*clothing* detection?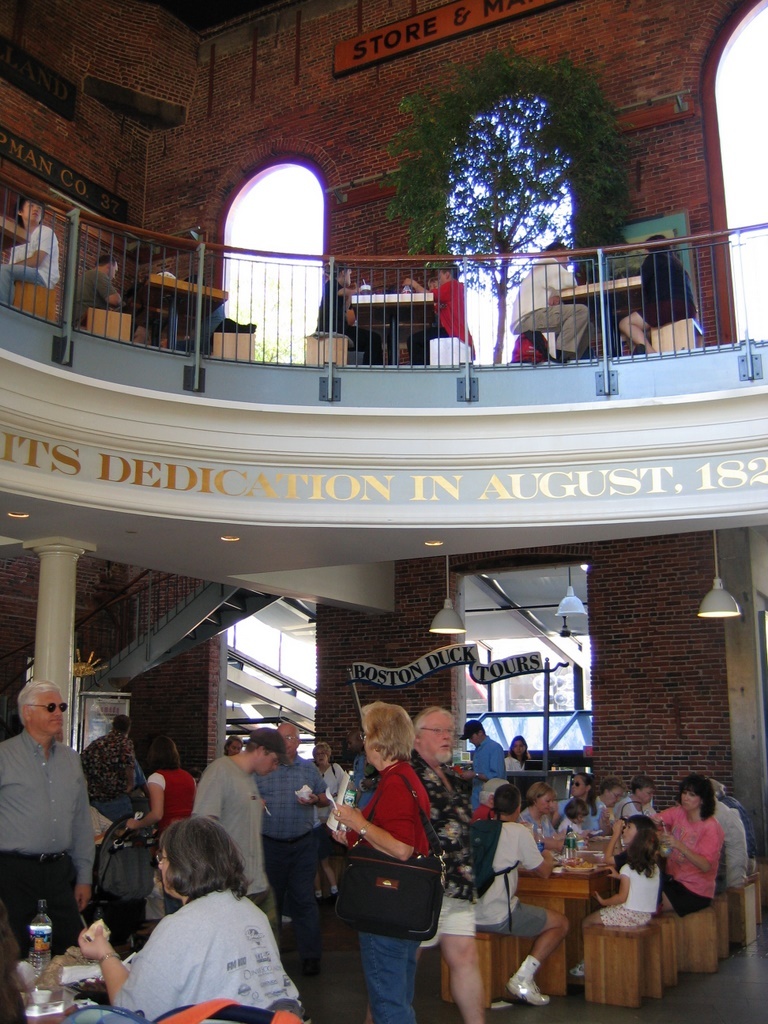
[408,279,468,367]
